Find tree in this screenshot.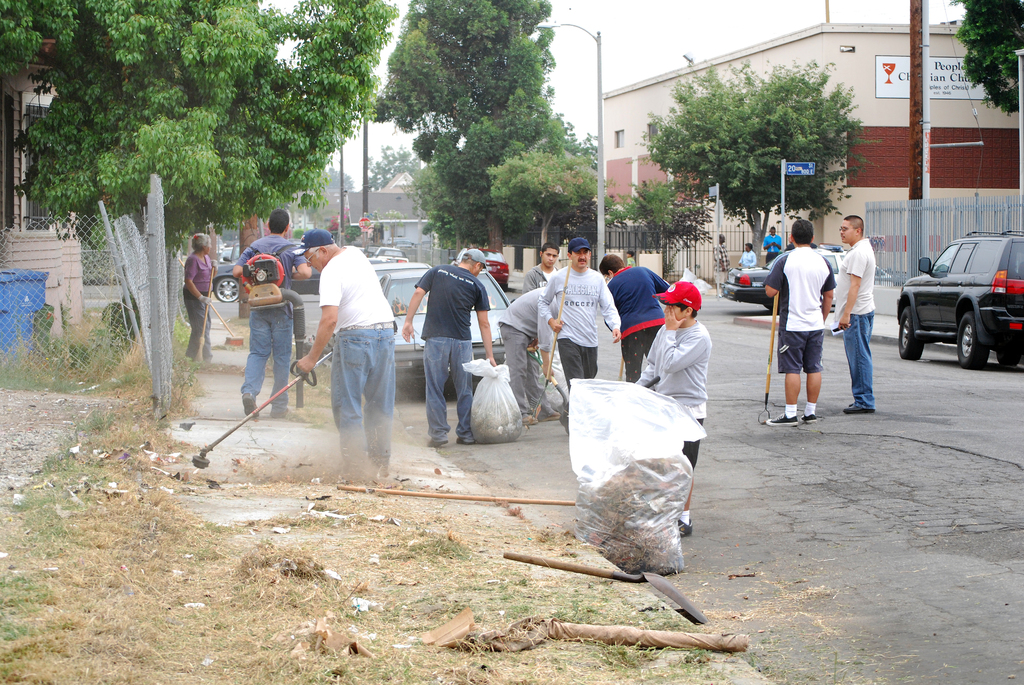
The bounding box for tree is [940, 0, 1023, 122].
